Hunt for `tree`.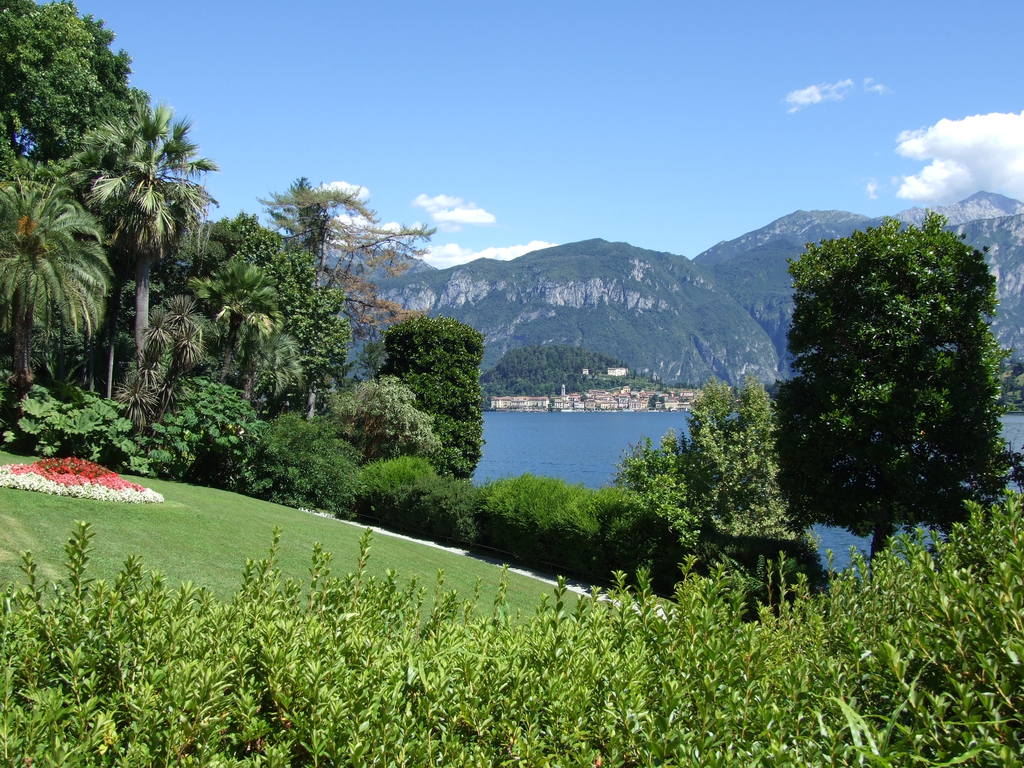
Hunted down at bbox=[769, 184, 1002, 584].
